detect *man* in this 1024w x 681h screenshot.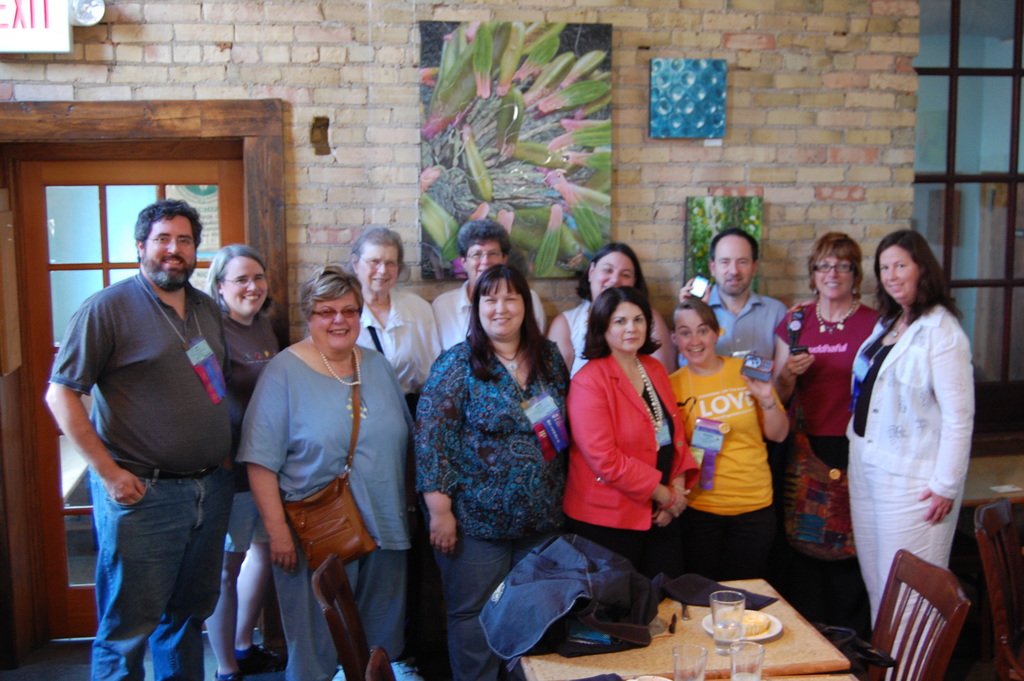
Detection: locate(49, 188, 255, 668).
